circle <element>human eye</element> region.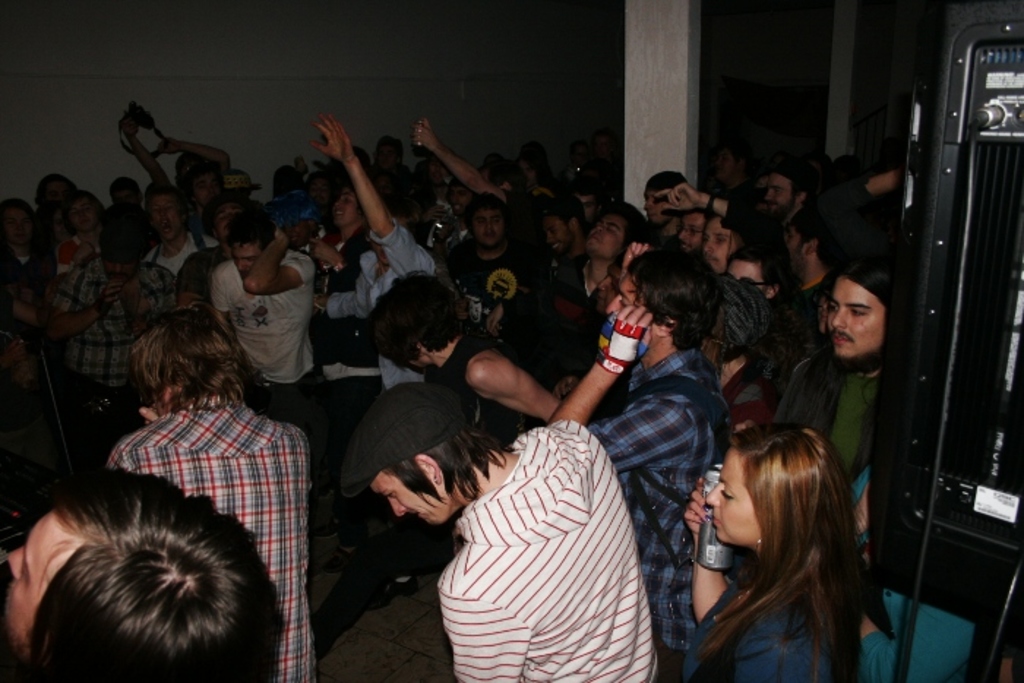
Region: (767, 190, 780, 197).
